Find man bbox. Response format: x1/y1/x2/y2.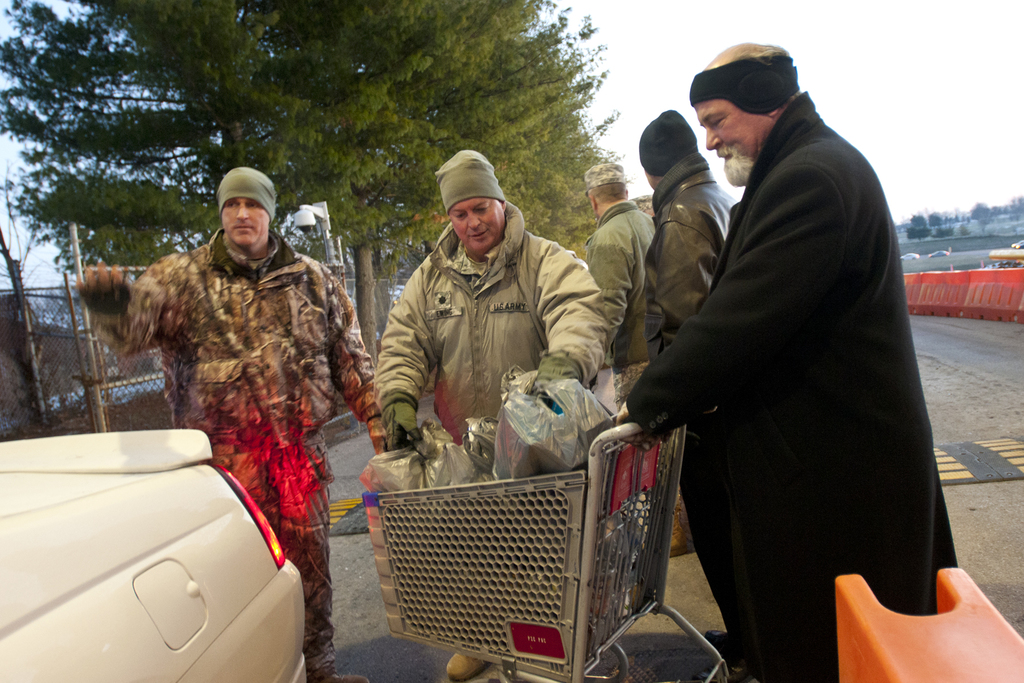
585/158/695/557.
